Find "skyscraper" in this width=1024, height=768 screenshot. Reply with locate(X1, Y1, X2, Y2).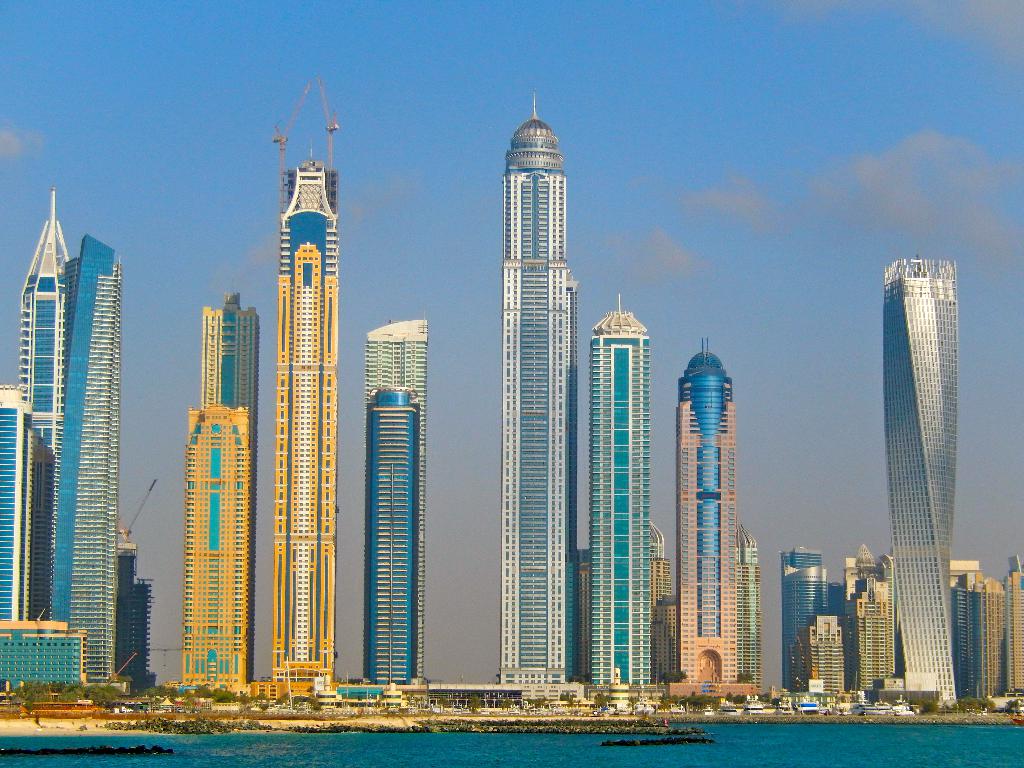
locate(264, 75, 344, 684).
